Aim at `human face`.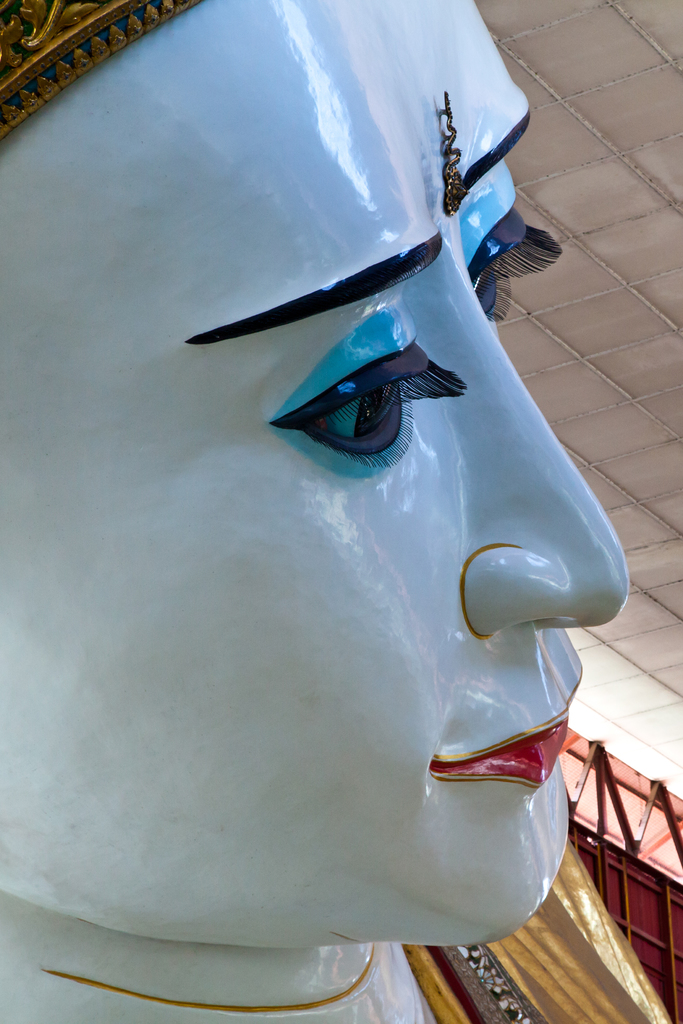
Aimed at {"x1": 0, "y1": 0, "x2": 631, "y2": 953}.
